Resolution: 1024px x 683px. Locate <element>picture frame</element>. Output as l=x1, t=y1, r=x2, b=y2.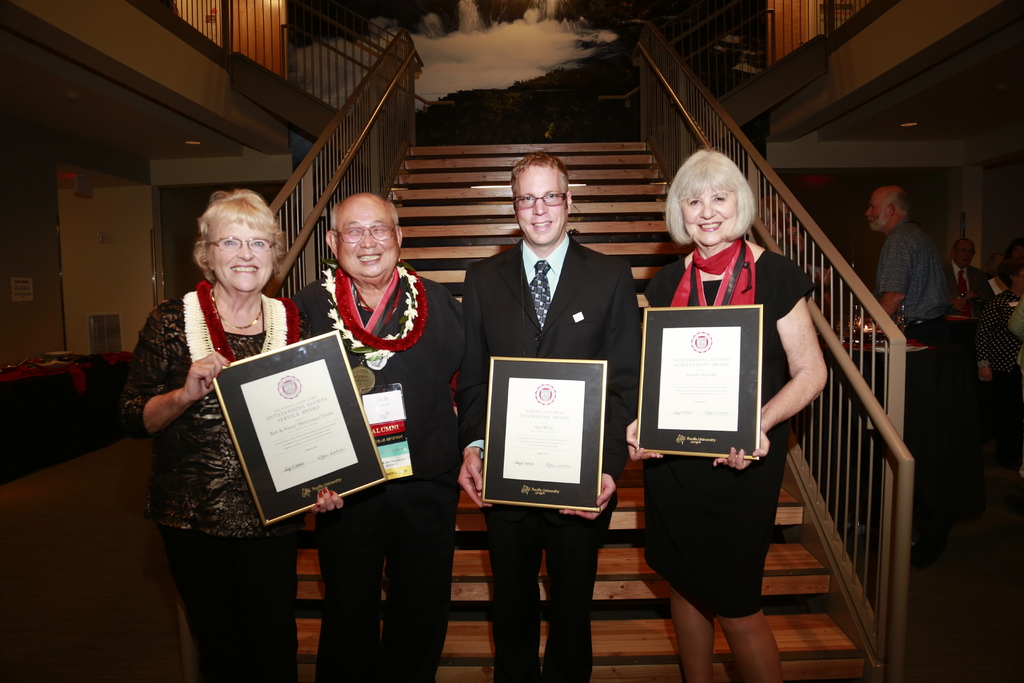
l=639, t=304, r=767, b=454.
